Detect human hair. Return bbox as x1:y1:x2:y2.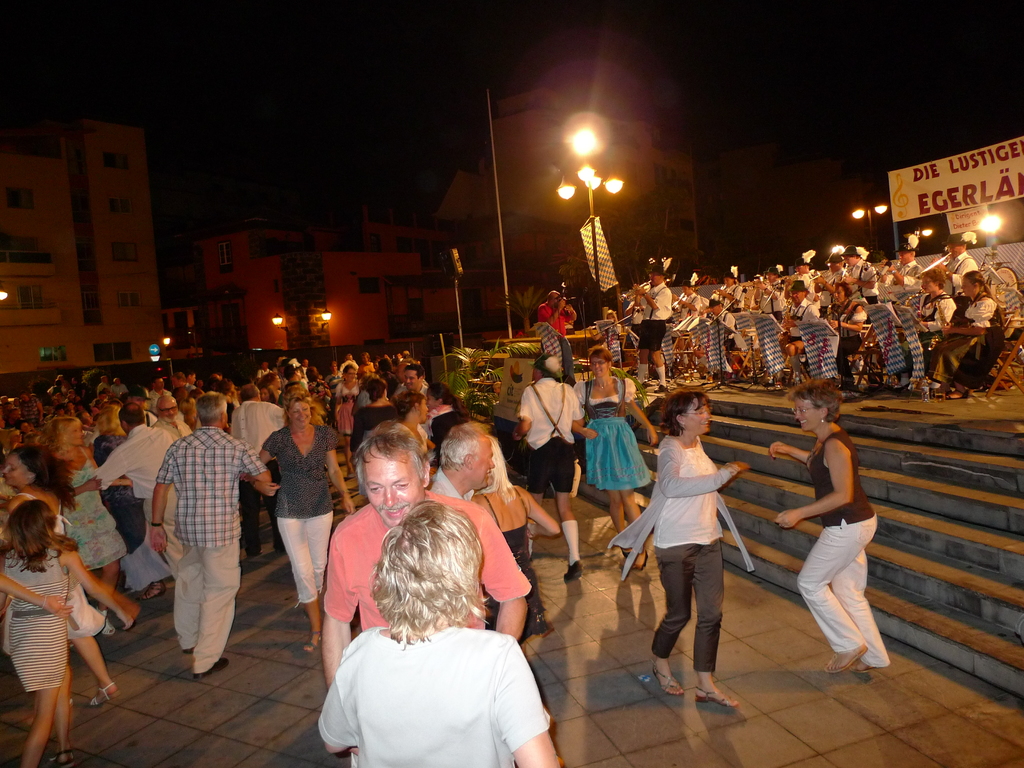
238:381:258:400.
